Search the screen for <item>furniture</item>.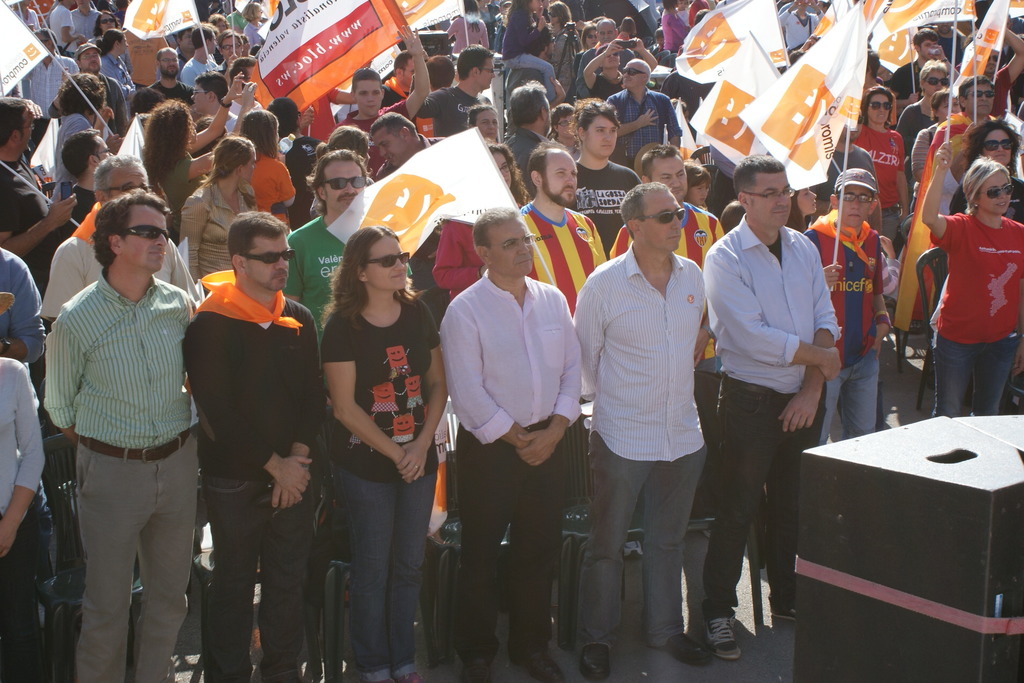
Found at x1=323, y1=454, x2=438, y2=682.
